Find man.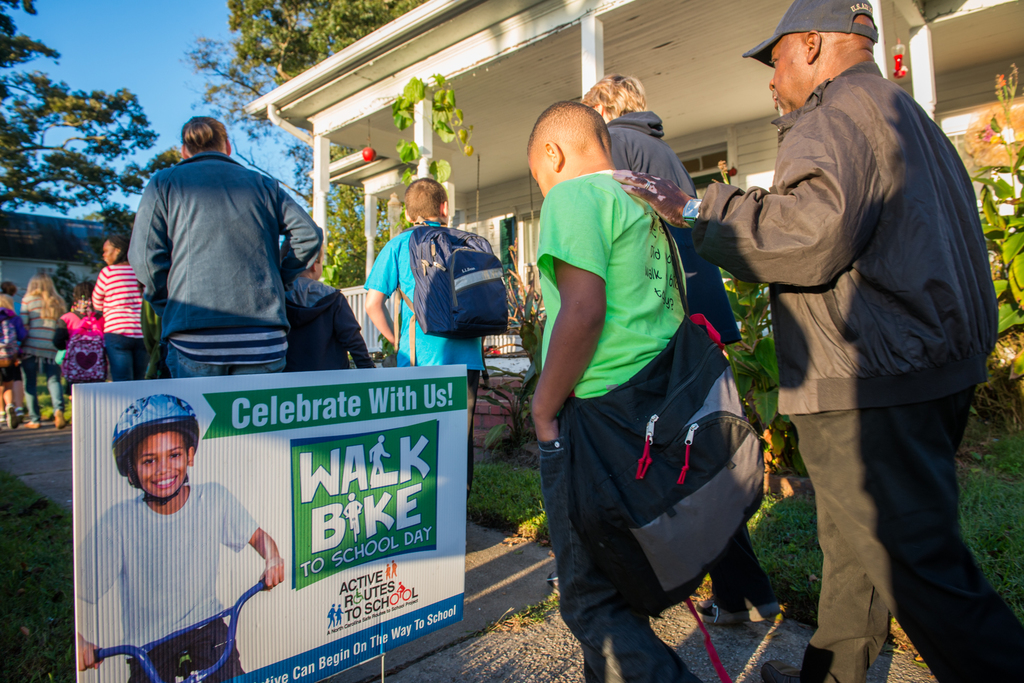
<bbox>740, 0, 1023, 682</bbox>.
